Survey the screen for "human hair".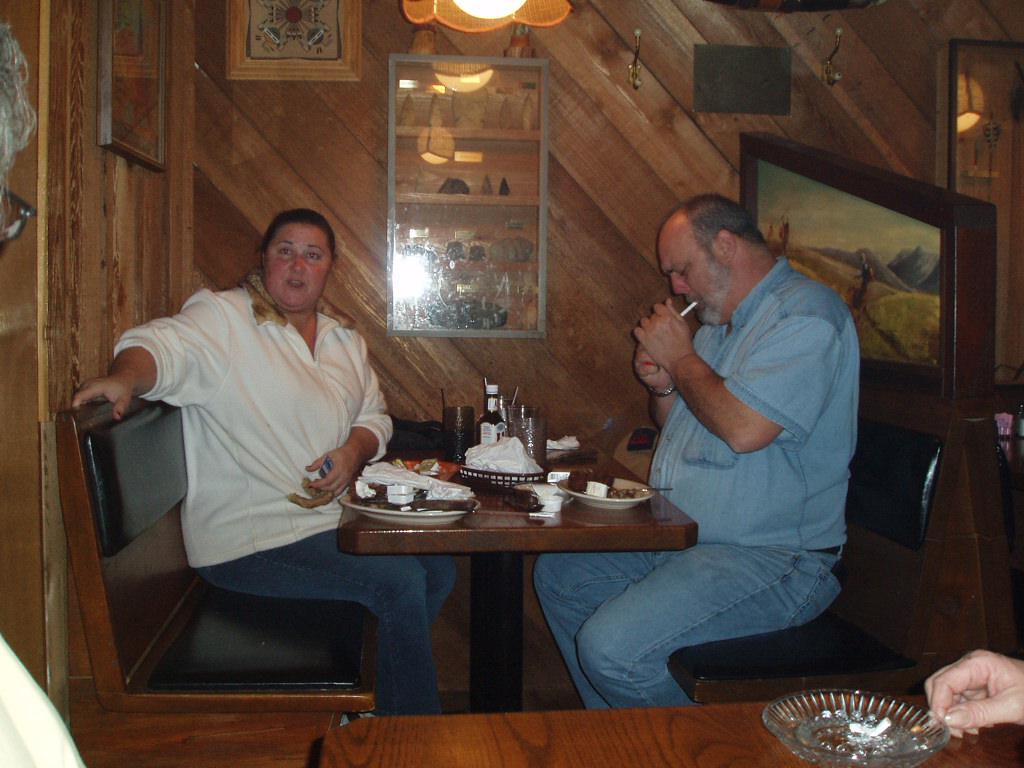
Survey found: [678, 195, 763, 255].
